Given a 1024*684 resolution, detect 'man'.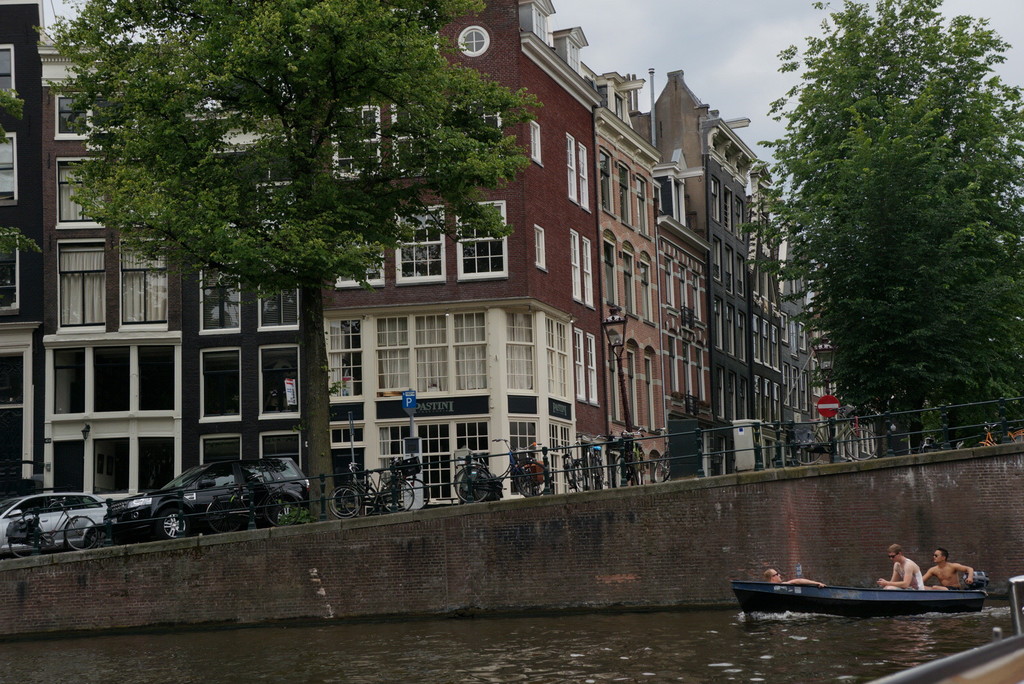
[921, 550, 977, 593].
